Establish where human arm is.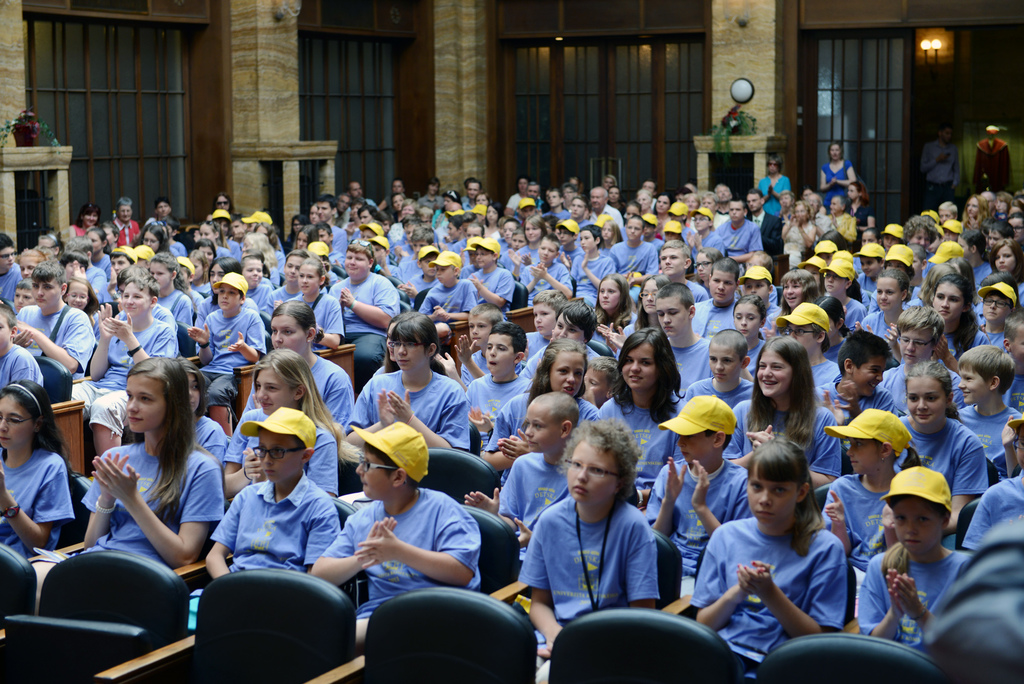
Established at x1=223 y1=311 x2=267 y2=365.
